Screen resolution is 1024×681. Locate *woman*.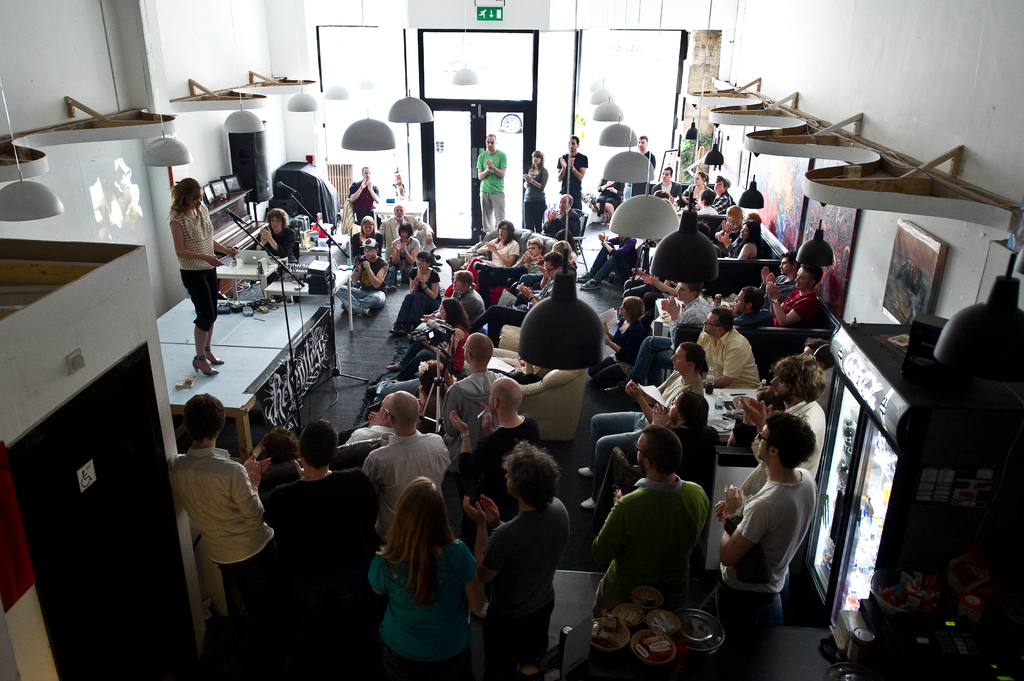
[x1=350, y1=472, x2=488, y2=674].
